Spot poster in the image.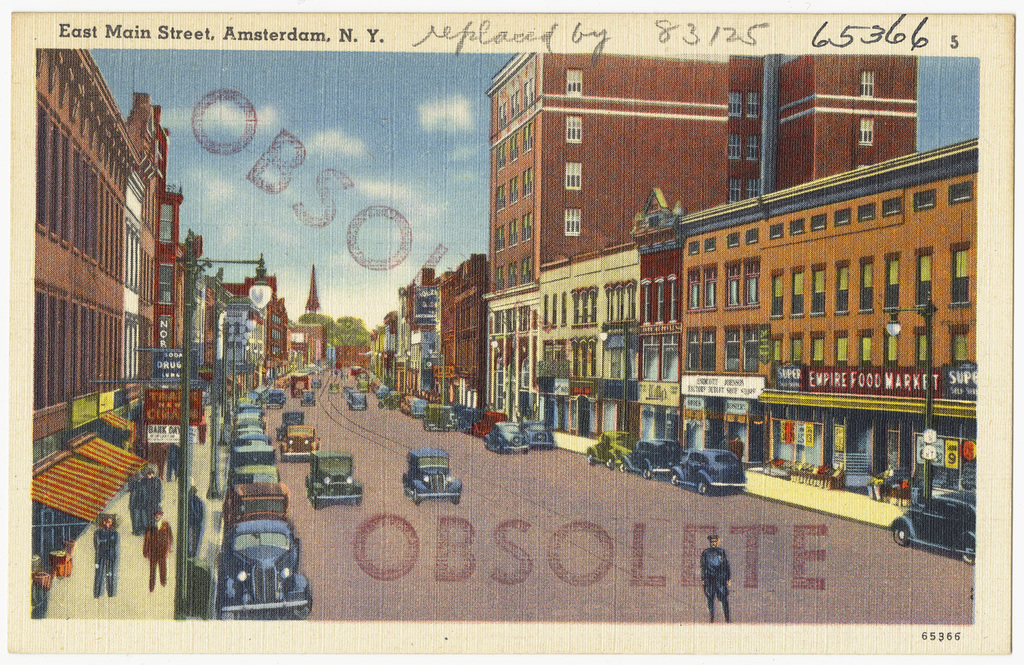
poster found at box=[12, 1, 1010, 660].
